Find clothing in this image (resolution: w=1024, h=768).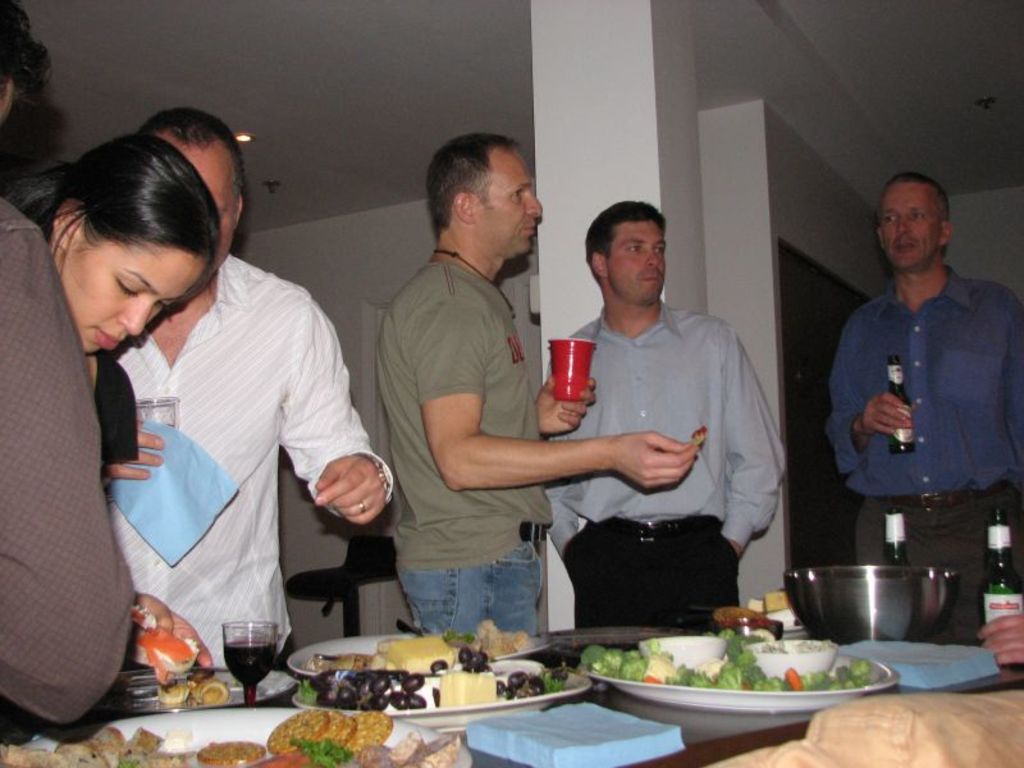
x1=49 y1=225 x2=371 y2=692.
